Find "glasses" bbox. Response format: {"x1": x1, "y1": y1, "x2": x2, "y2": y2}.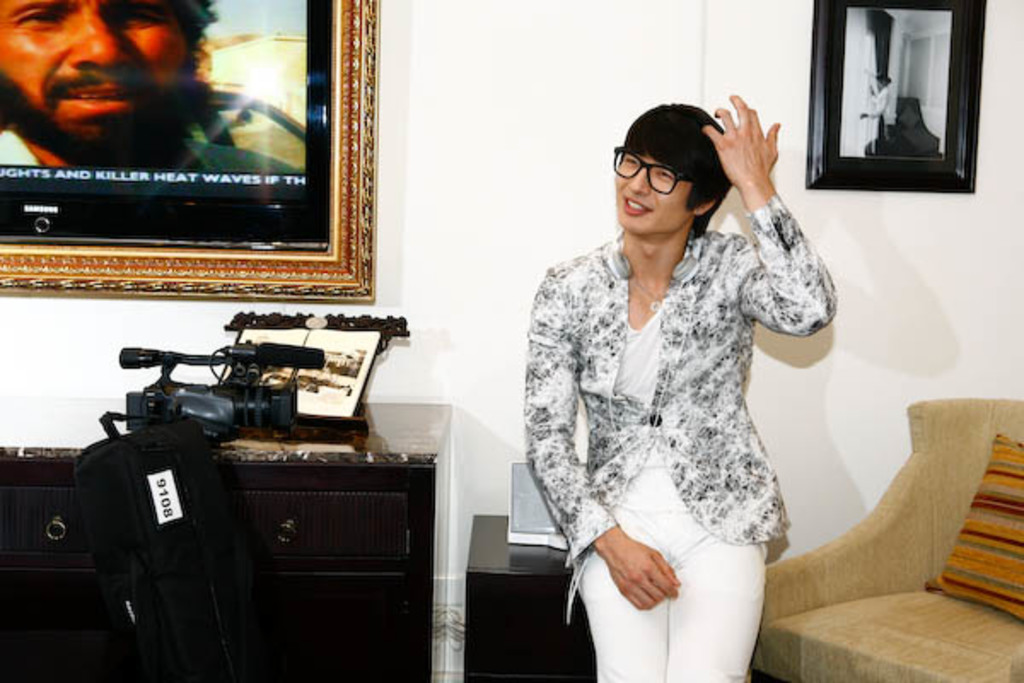
{"x1": 613, "y1": 161, "x2": 717, "y2": 201}.
